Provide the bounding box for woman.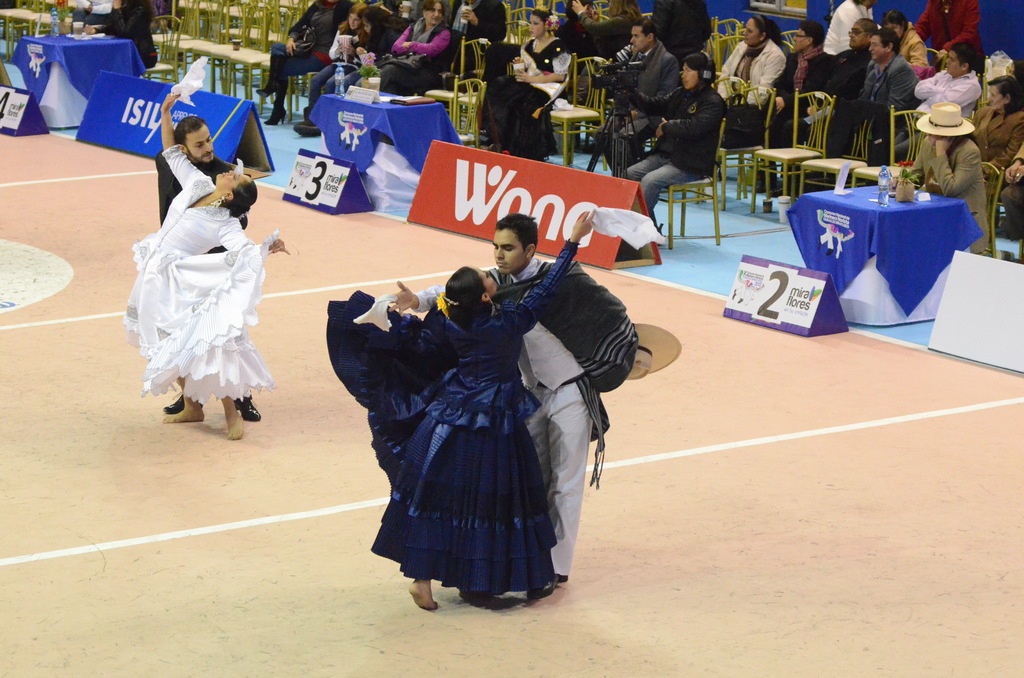
337:8:406:95.
